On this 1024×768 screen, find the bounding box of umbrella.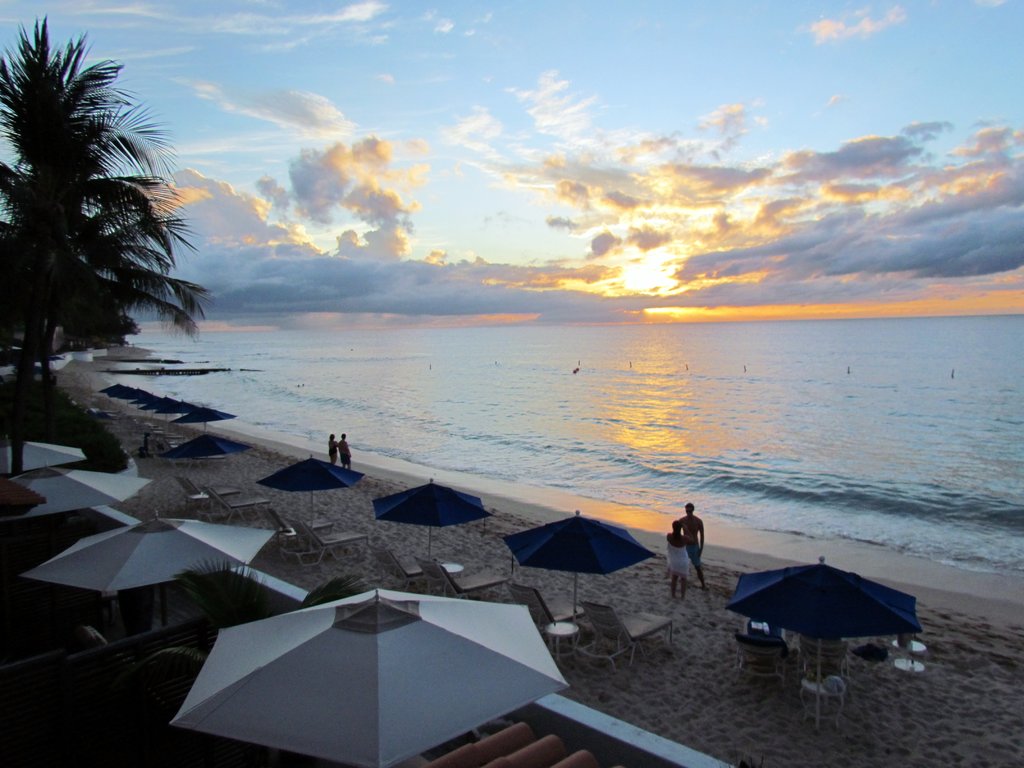
Bounding box: [x1=503, y1=506, x2=663, y2=648].
